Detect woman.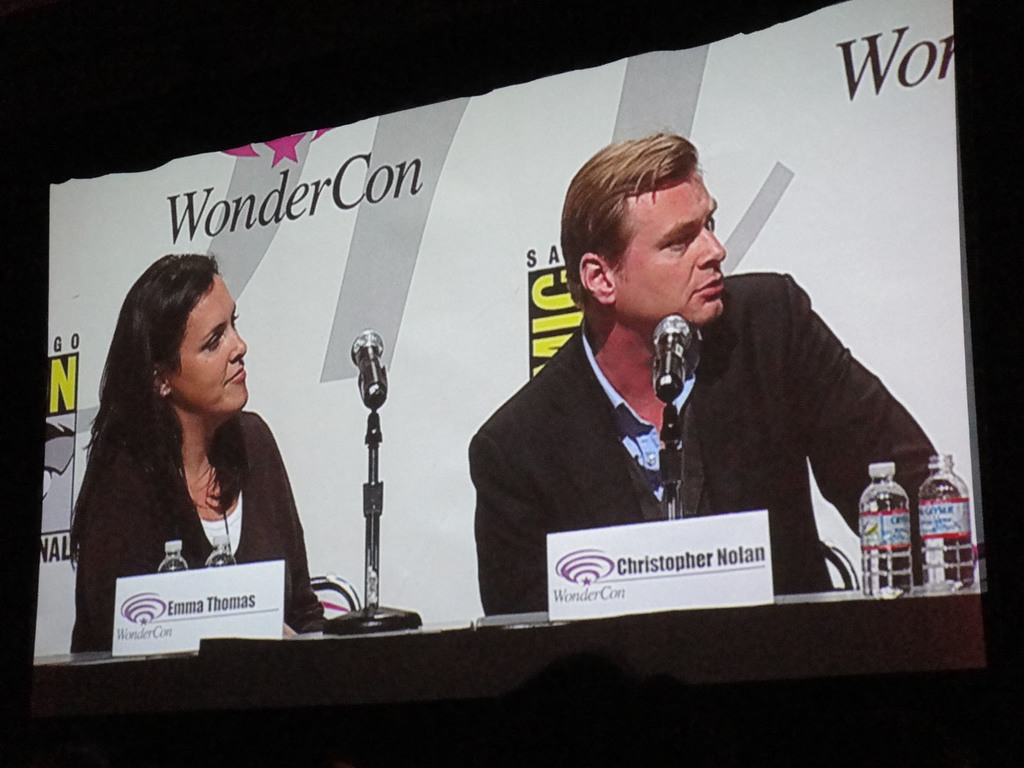
Detected at <bbox>58, 262, 330, 659</bbox>.
